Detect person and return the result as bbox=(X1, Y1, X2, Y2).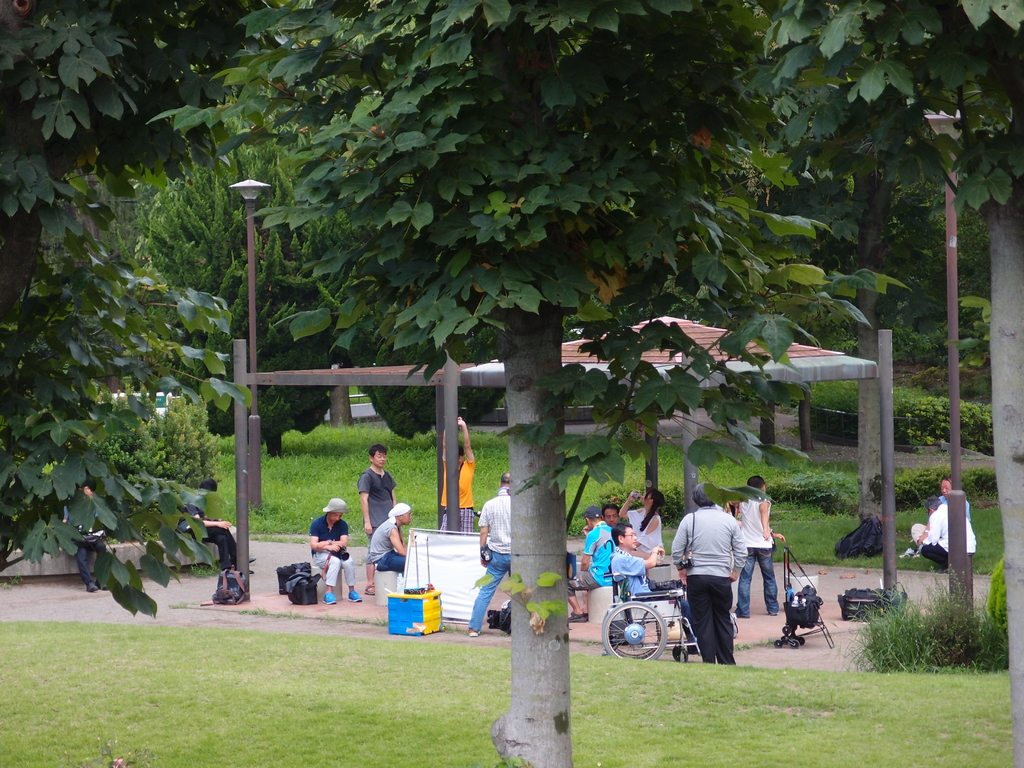
bbox=(55, 478, 116, 593).
